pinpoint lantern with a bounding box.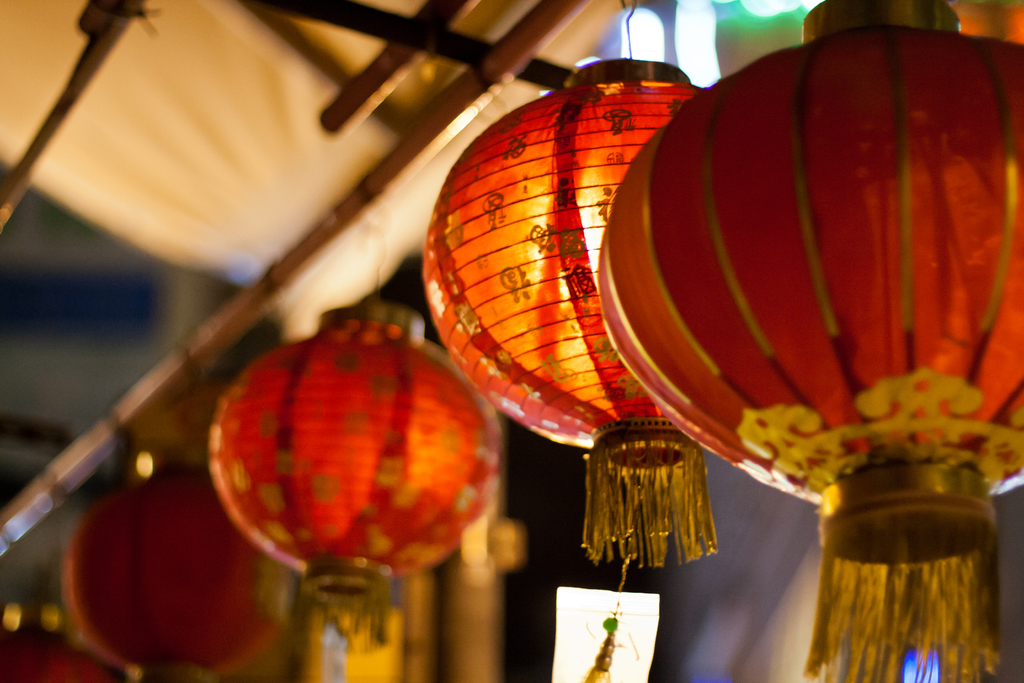
l=63, t=470, r=278, b=682.
